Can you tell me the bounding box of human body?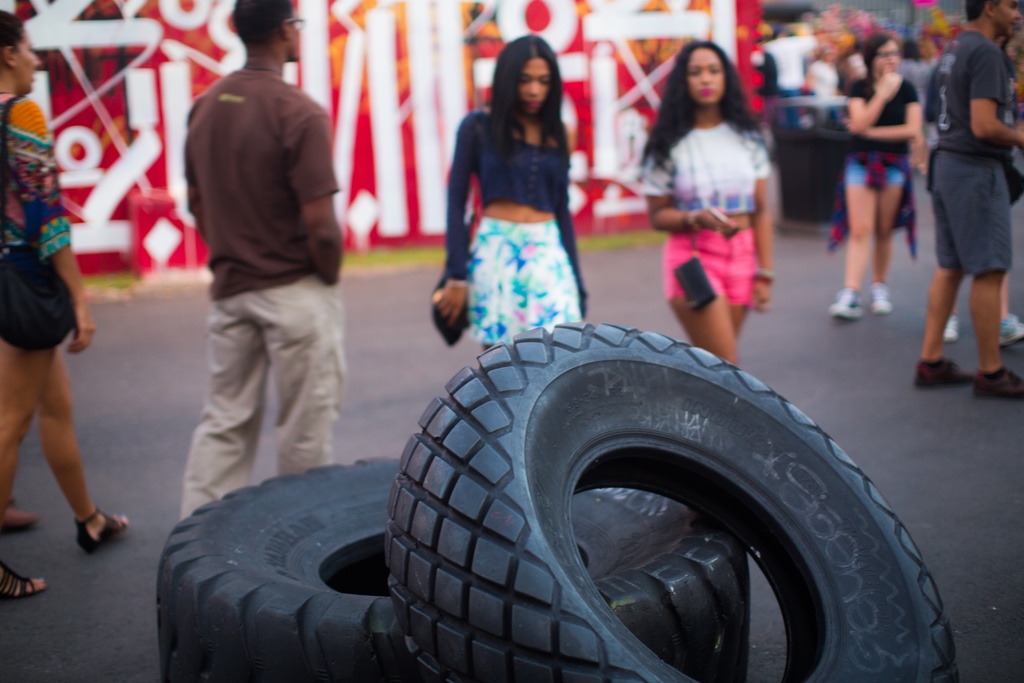
box(635, 41, 770, 369).
